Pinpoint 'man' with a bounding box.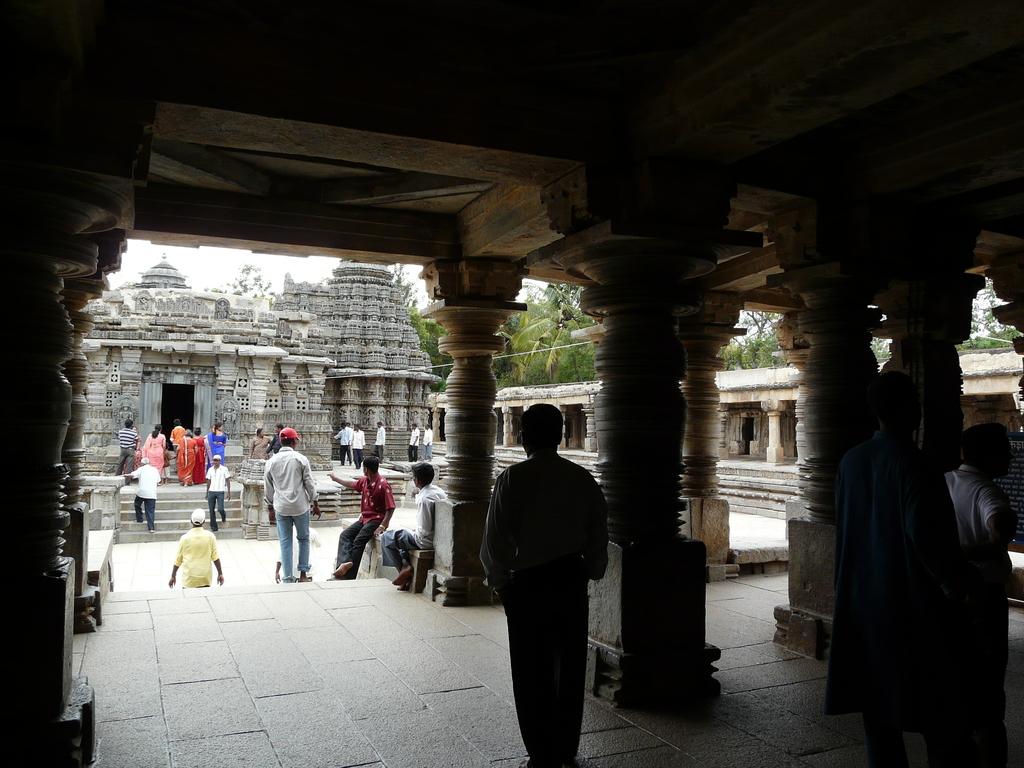
rect(481, 423, 619, 749).
